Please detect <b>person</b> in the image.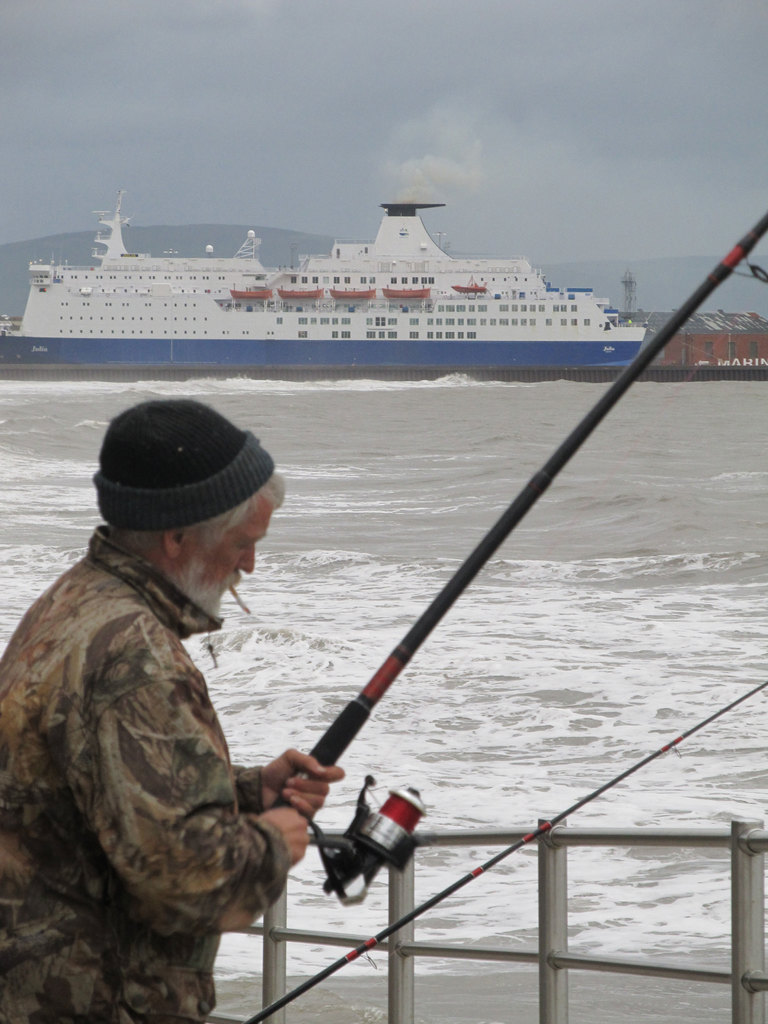
BBox(0, 403, 346, 1023).
